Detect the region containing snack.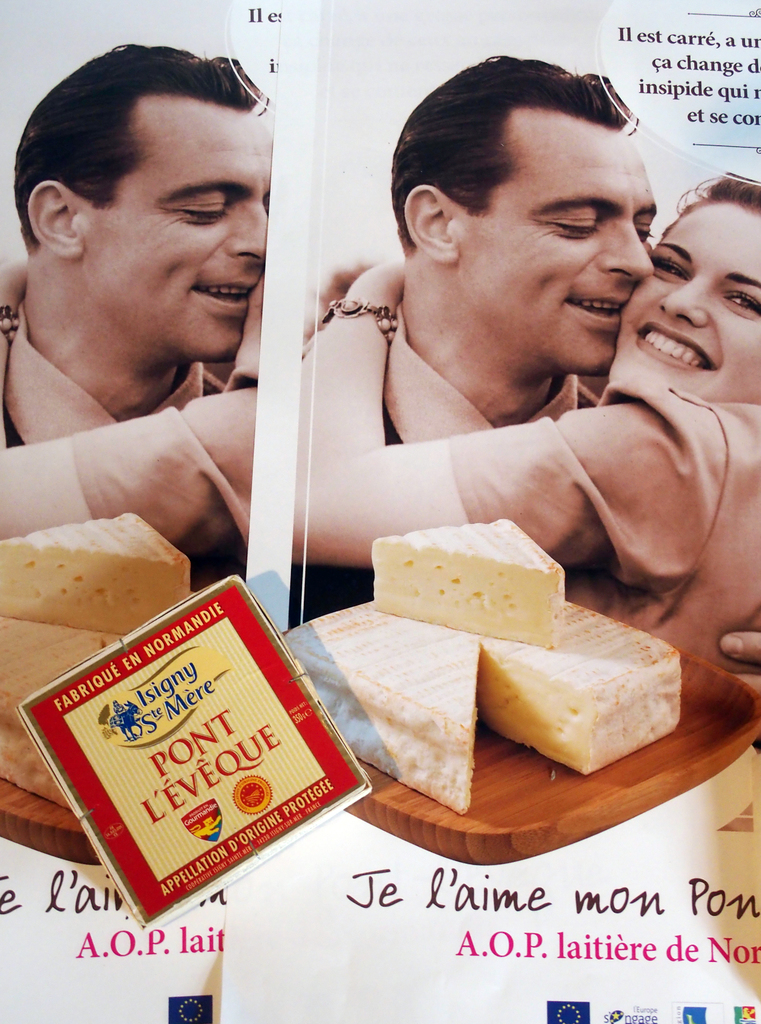
pyautogui.locateOnScreen(480, 598, 681, 779).
